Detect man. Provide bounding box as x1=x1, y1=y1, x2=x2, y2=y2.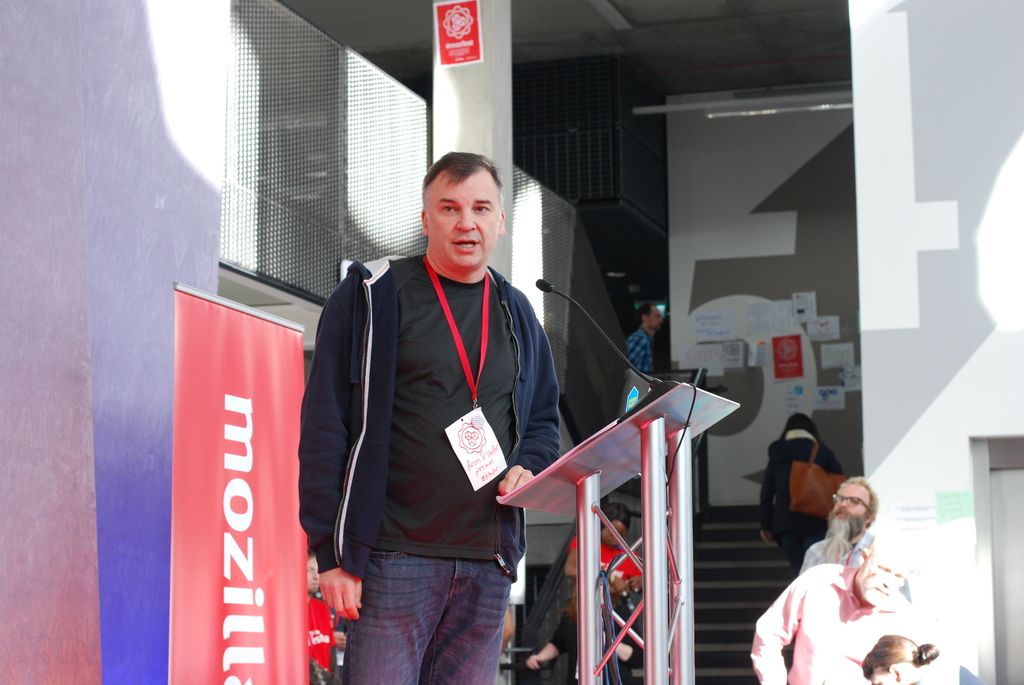
x1=799, y1=466, x2=880, y2=572.
